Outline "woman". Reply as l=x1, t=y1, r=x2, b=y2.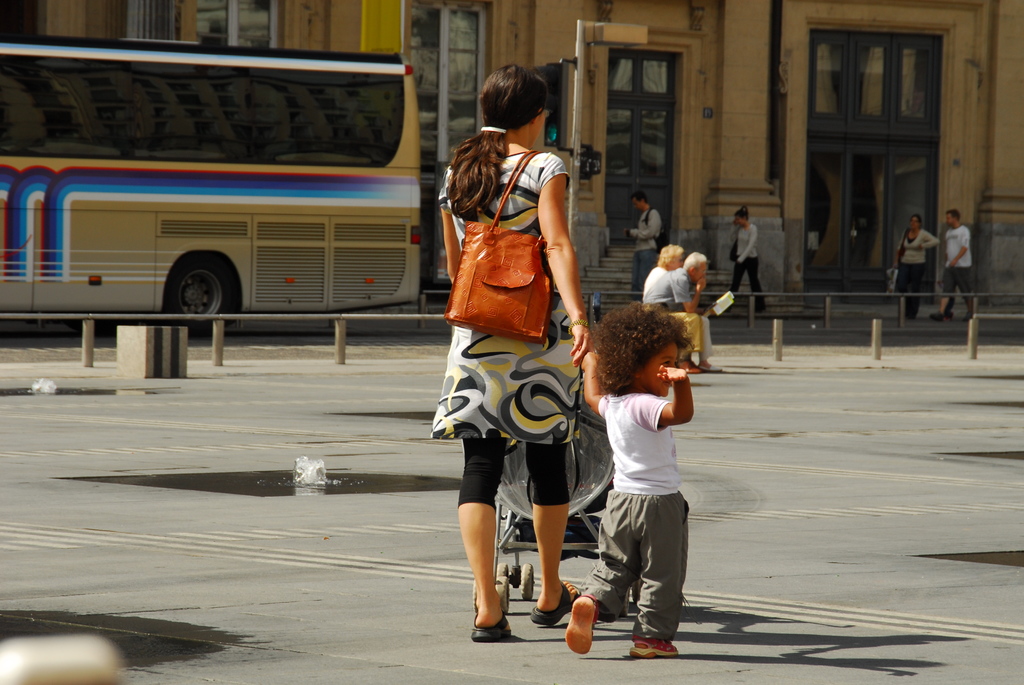
l=725, t=202, r=769, b=310.
